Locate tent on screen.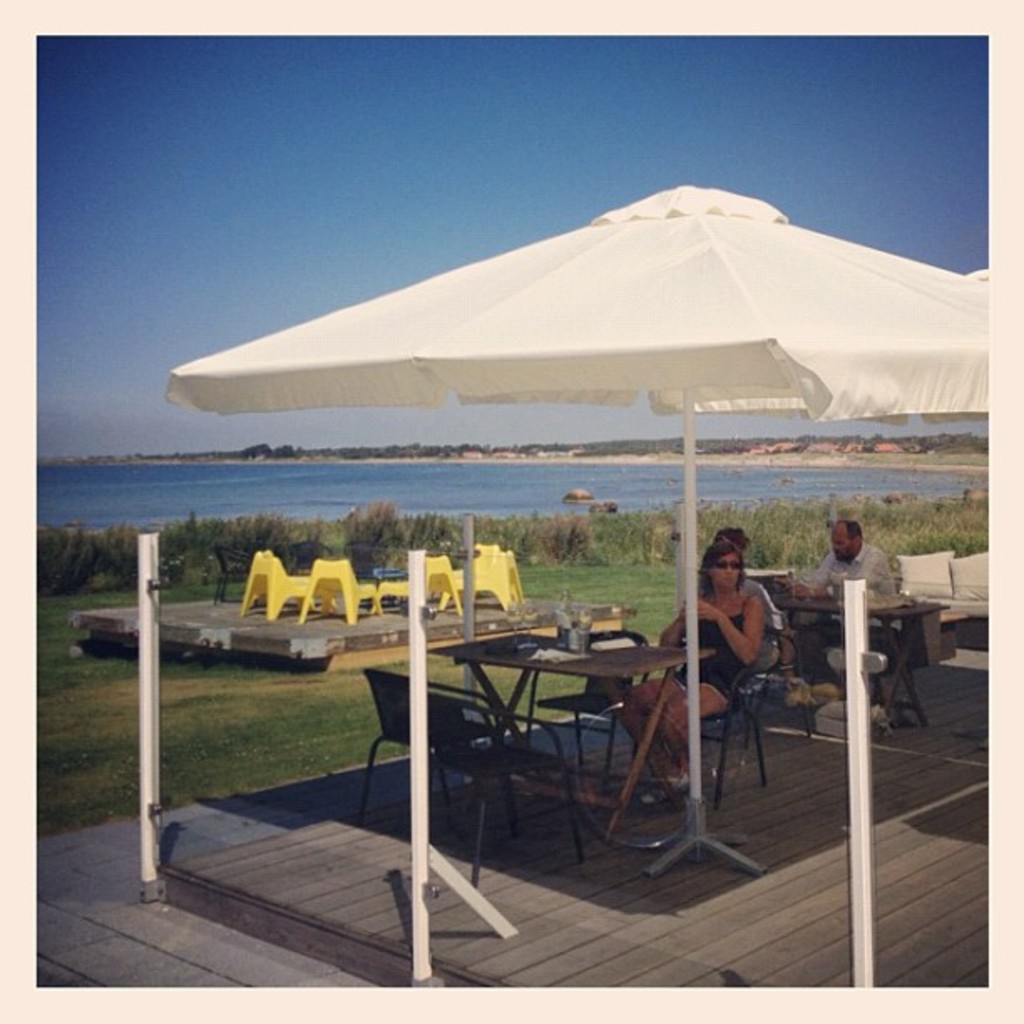
On screen at <box>164,186,991,875</box>.
